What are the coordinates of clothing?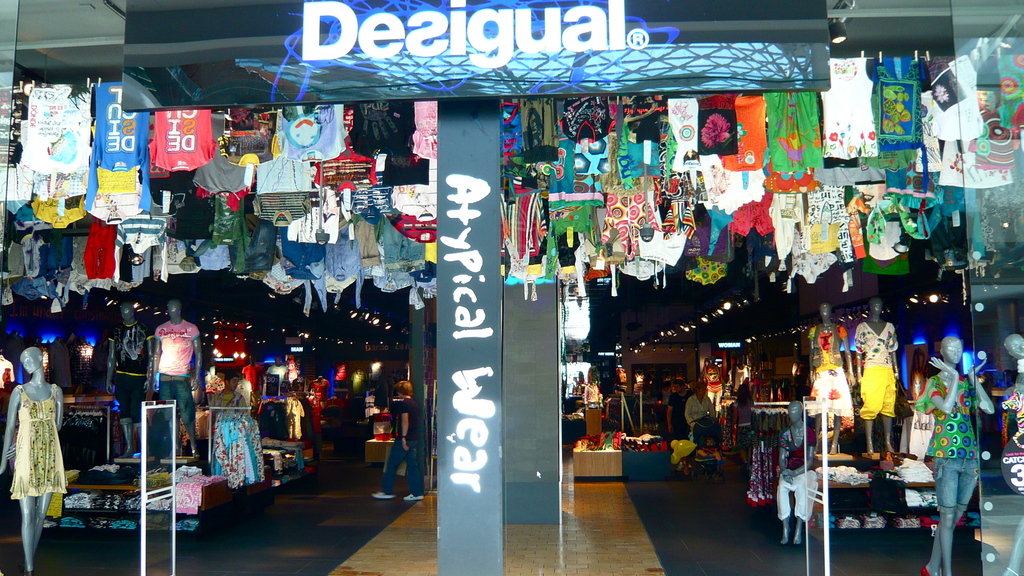
<bbox>3, 357, 61, 509</bbox>.
